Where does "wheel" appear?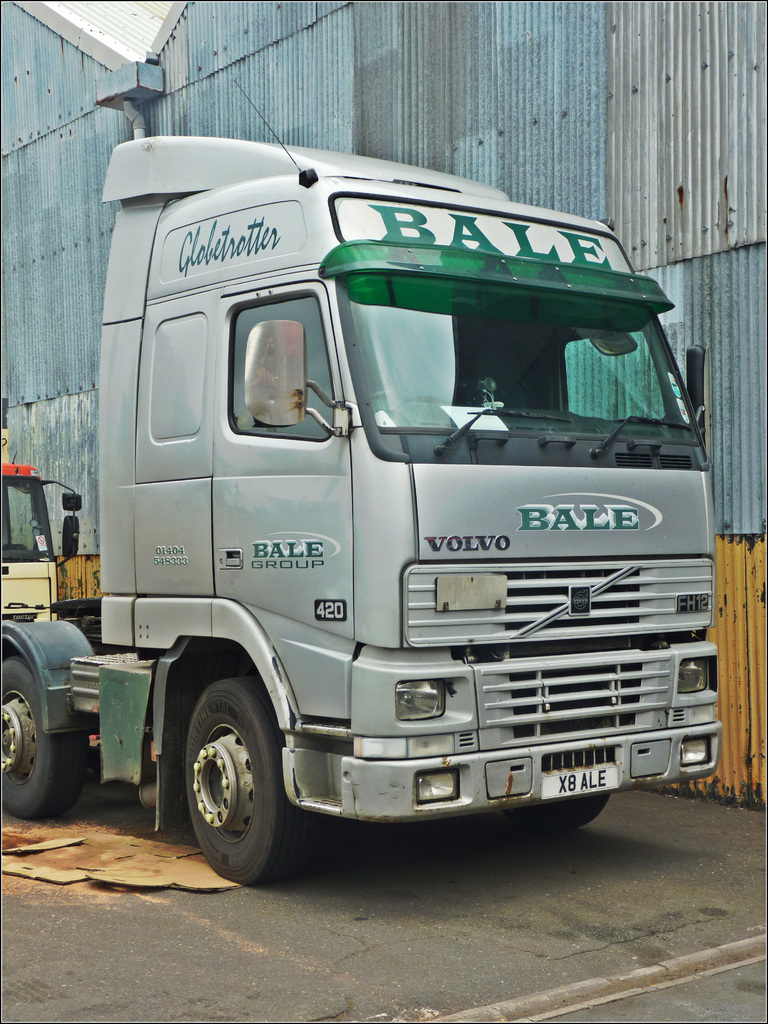
Appears at (177, 680, 300, 877).
